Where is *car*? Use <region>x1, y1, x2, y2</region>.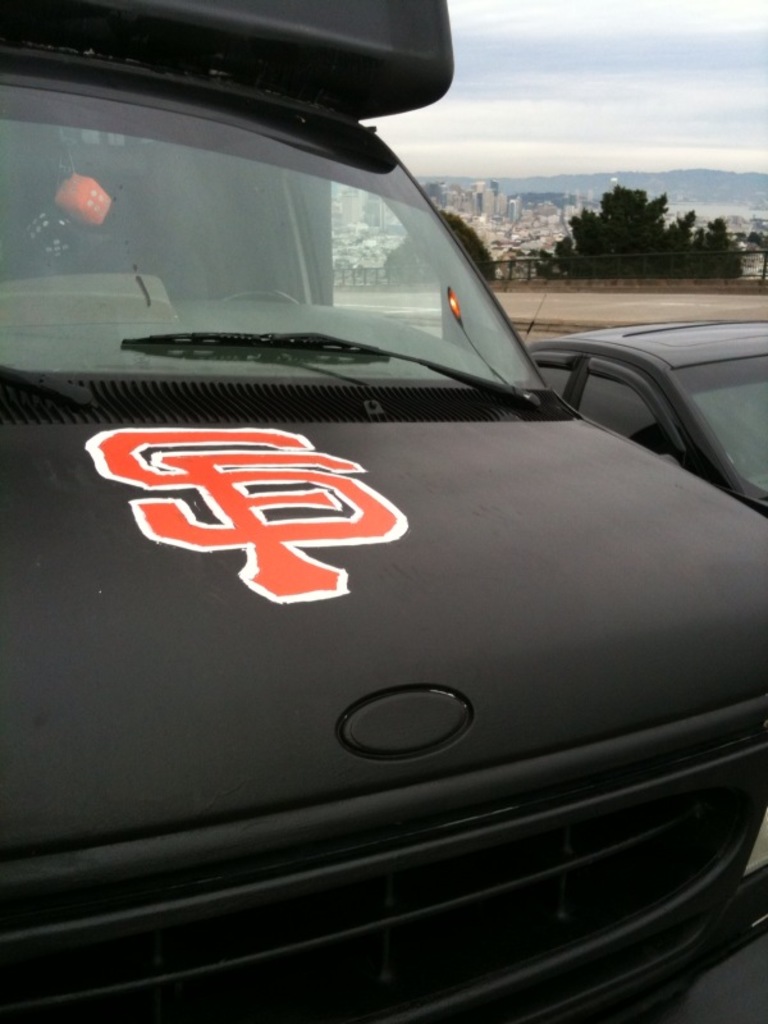
<region>531, 316, 767, 475</region>.
